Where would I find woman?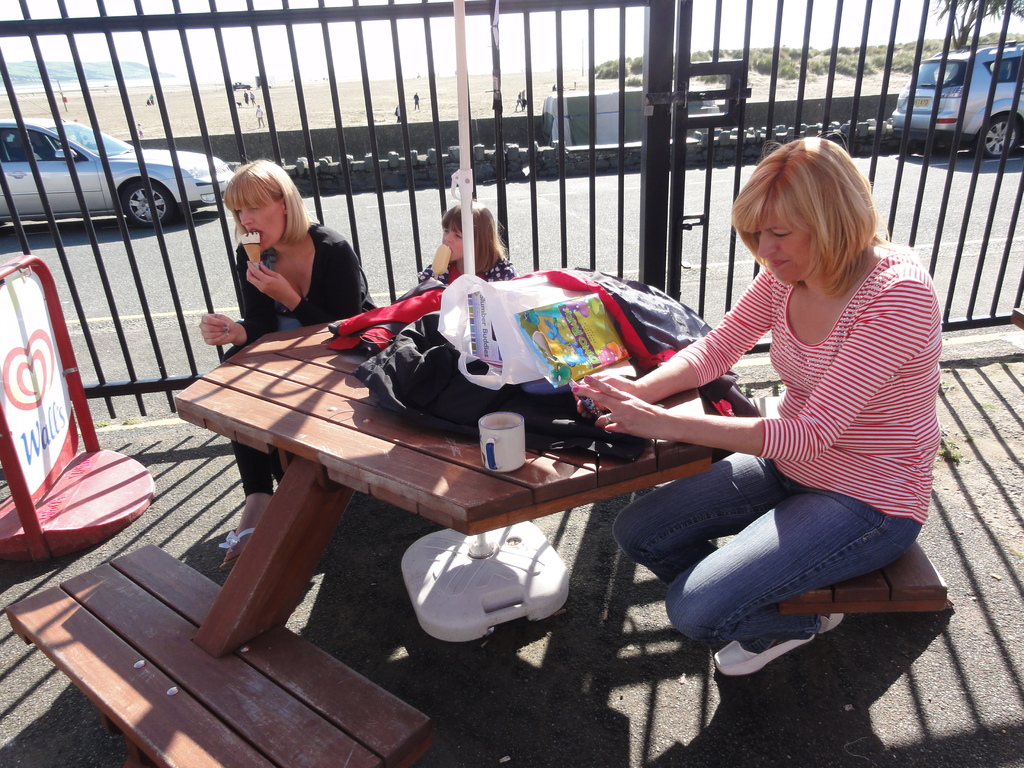
At (643,133,938,689).
